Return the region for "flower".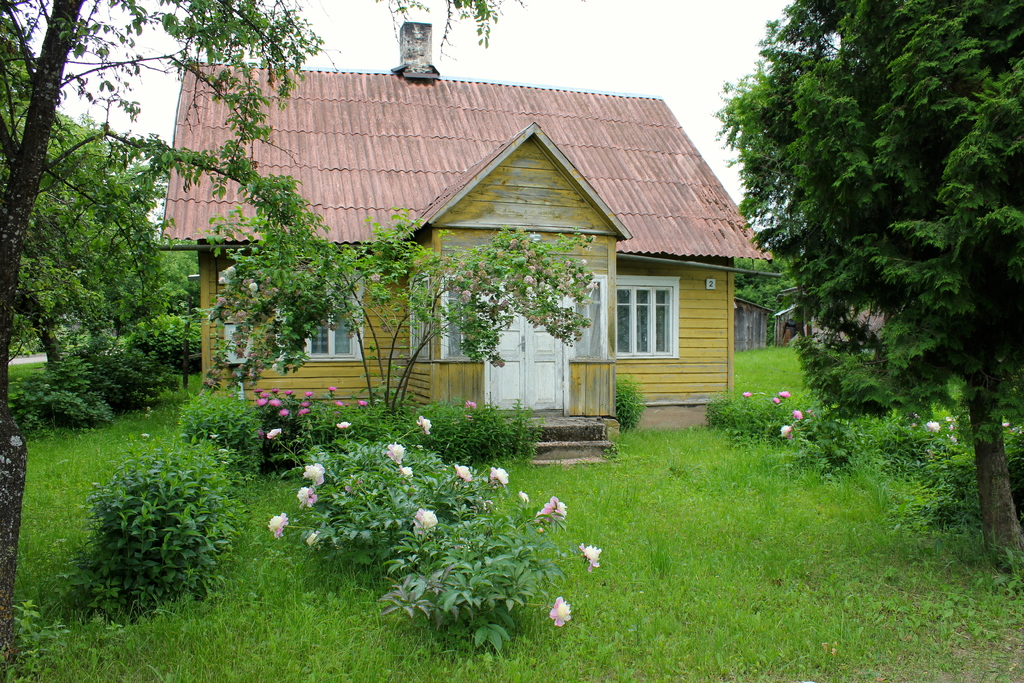
locate(791, 408, 803, 420).
